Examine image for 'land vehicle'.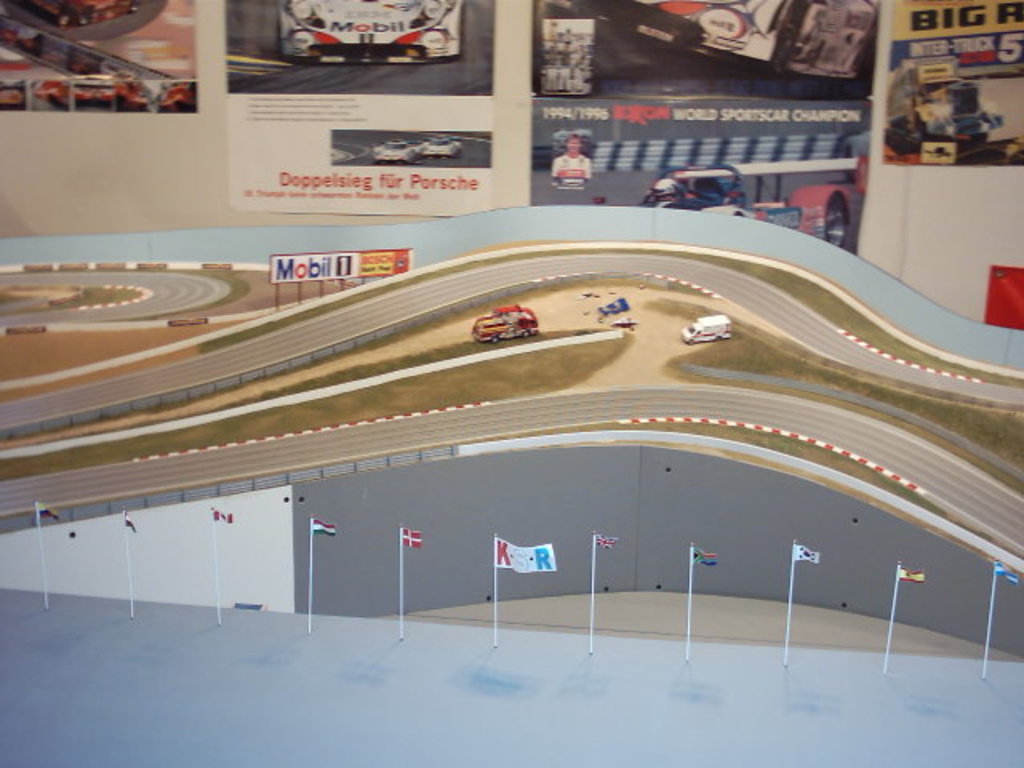
Examination result: select_region(642, 160, 859, 248).
